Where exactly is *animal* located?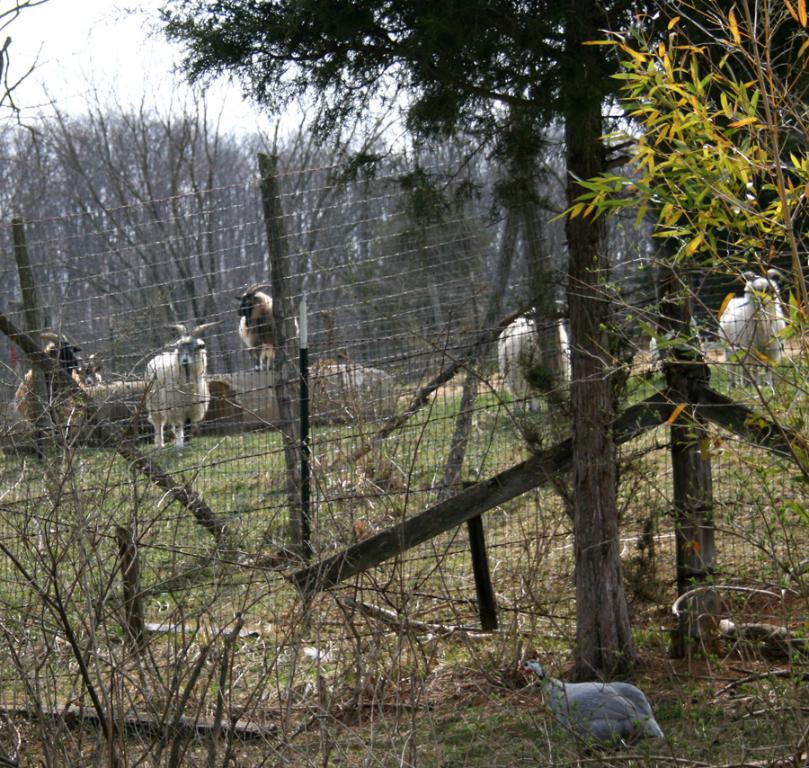
Its bounding box is [left=490, top=299, right=568, bottom=422].
